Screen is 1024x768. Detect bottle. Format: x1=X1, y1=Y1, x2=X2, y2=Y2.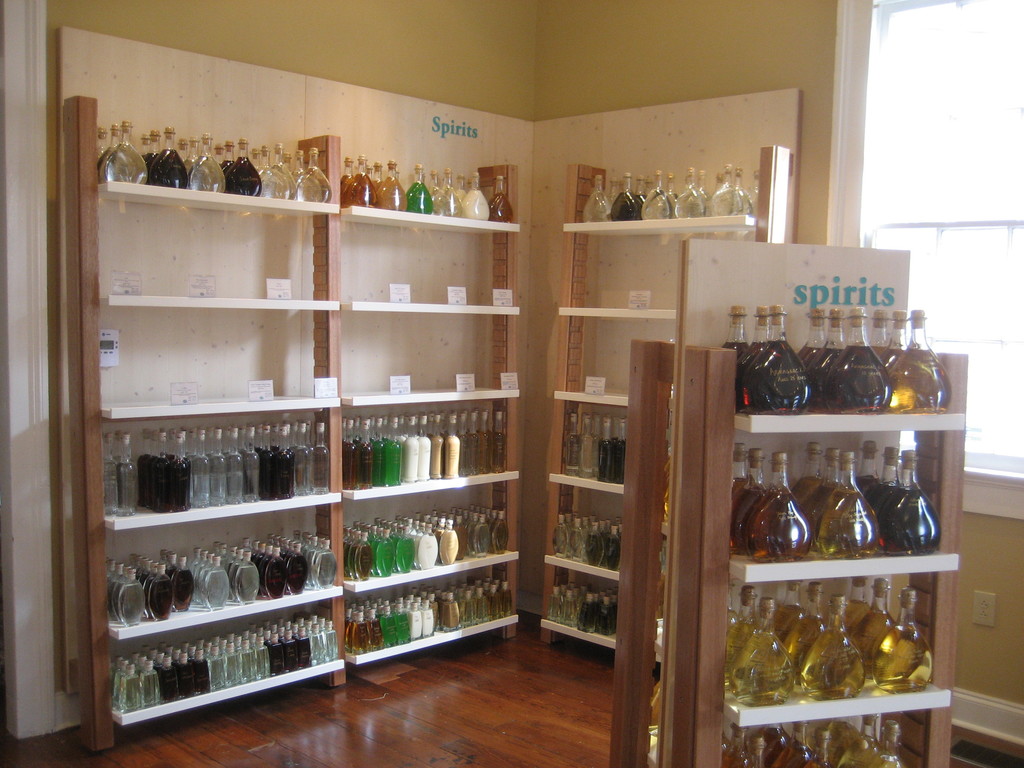
x1=442, y1=168, x2=456, y2=198.
